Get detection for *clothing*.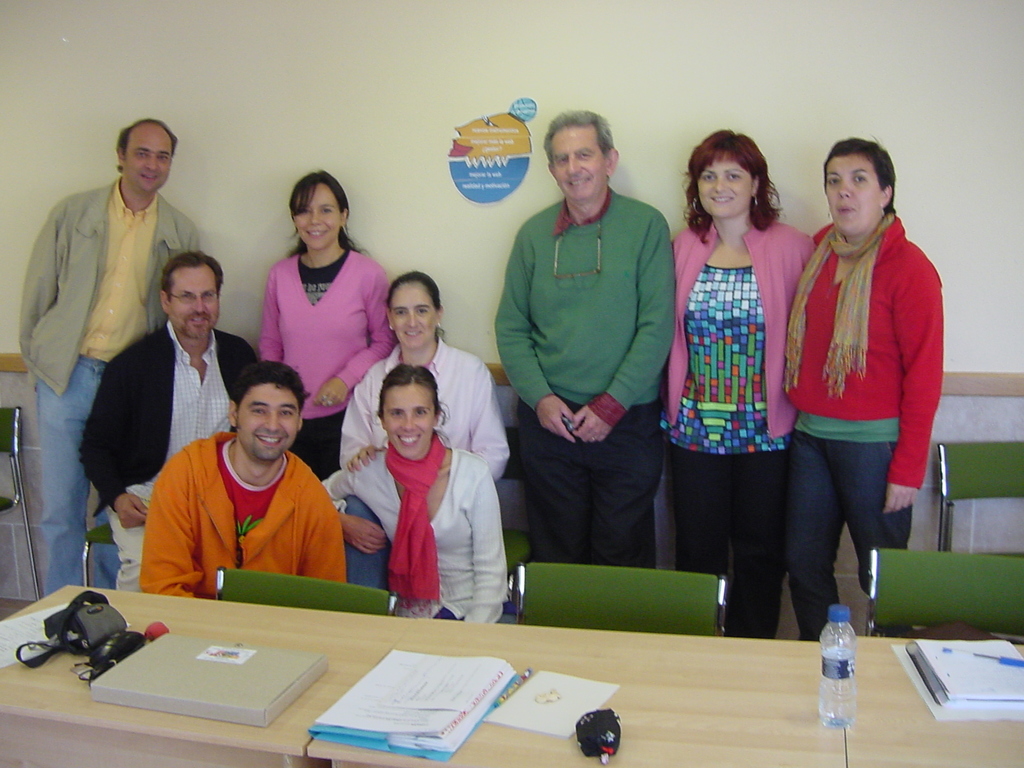
Detection: (669, 216, 816, 637).
